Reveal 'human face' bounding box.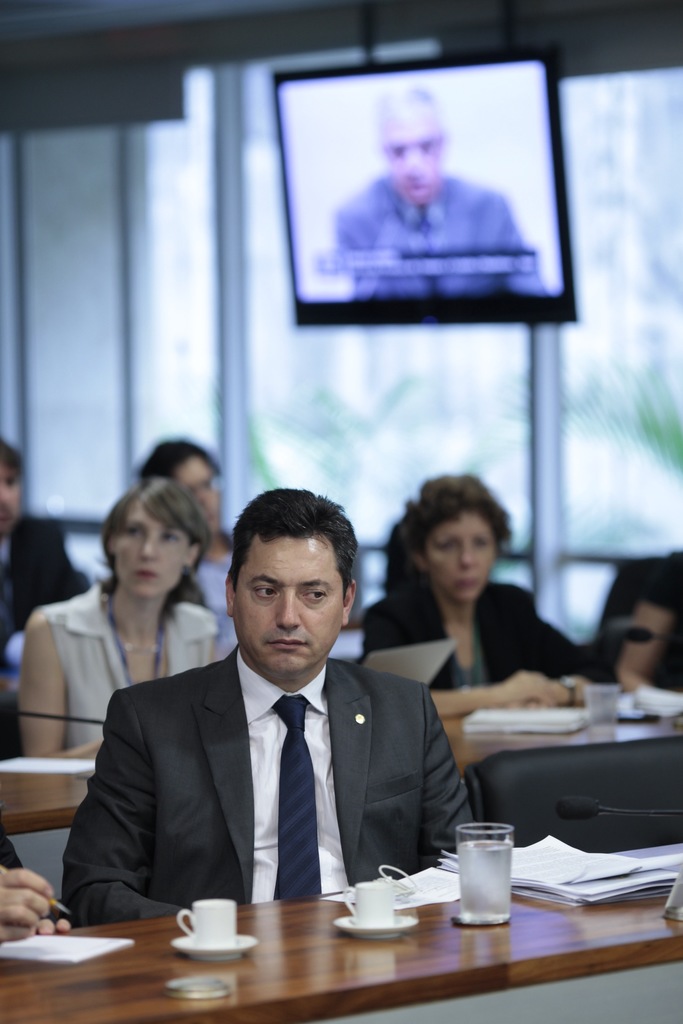
Revealed: detection(231, 532, 345, 675).
